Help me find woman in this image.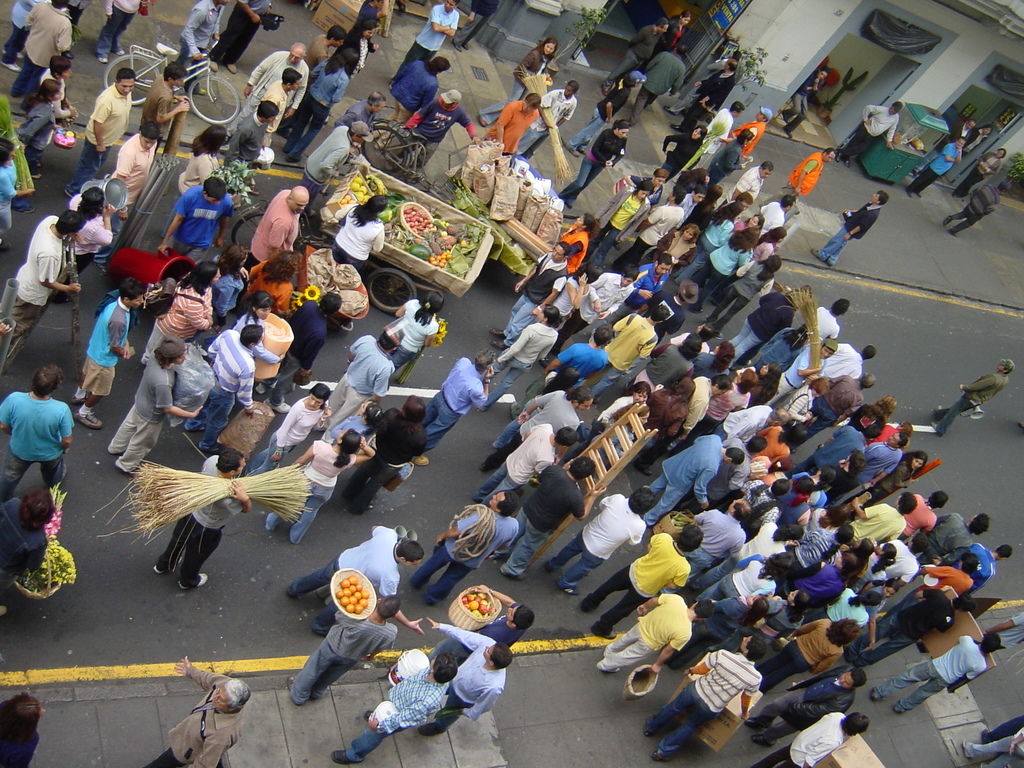
Found it: <region>278, 44, 350, 163</region>.
